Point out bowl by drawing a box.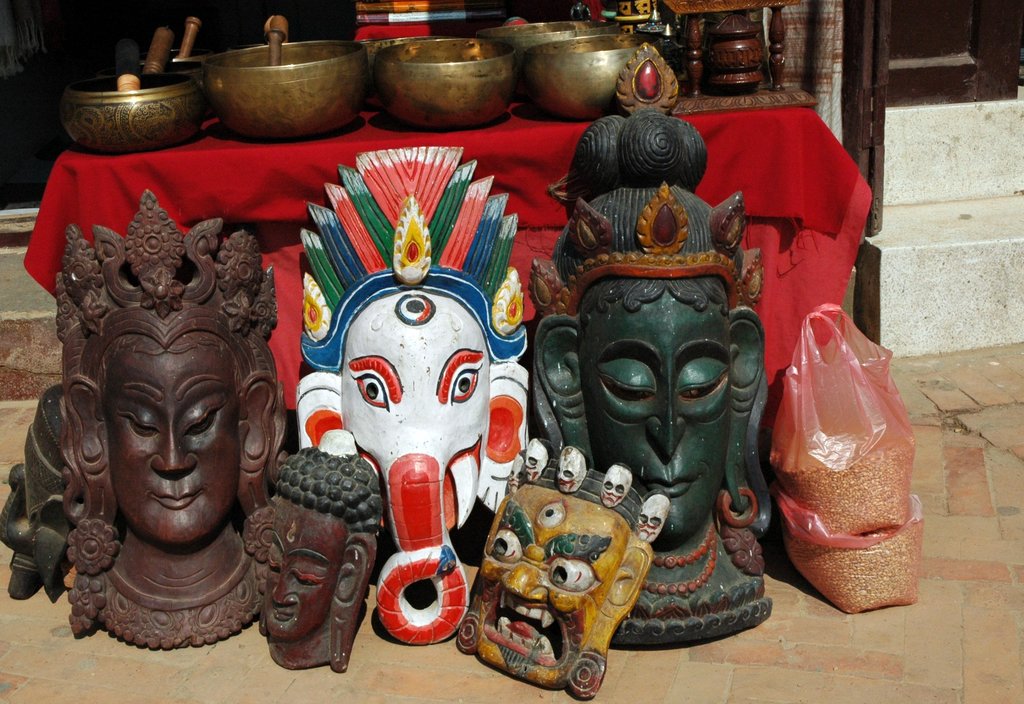
x1=484, y1=20, x2=620, y2=52.
